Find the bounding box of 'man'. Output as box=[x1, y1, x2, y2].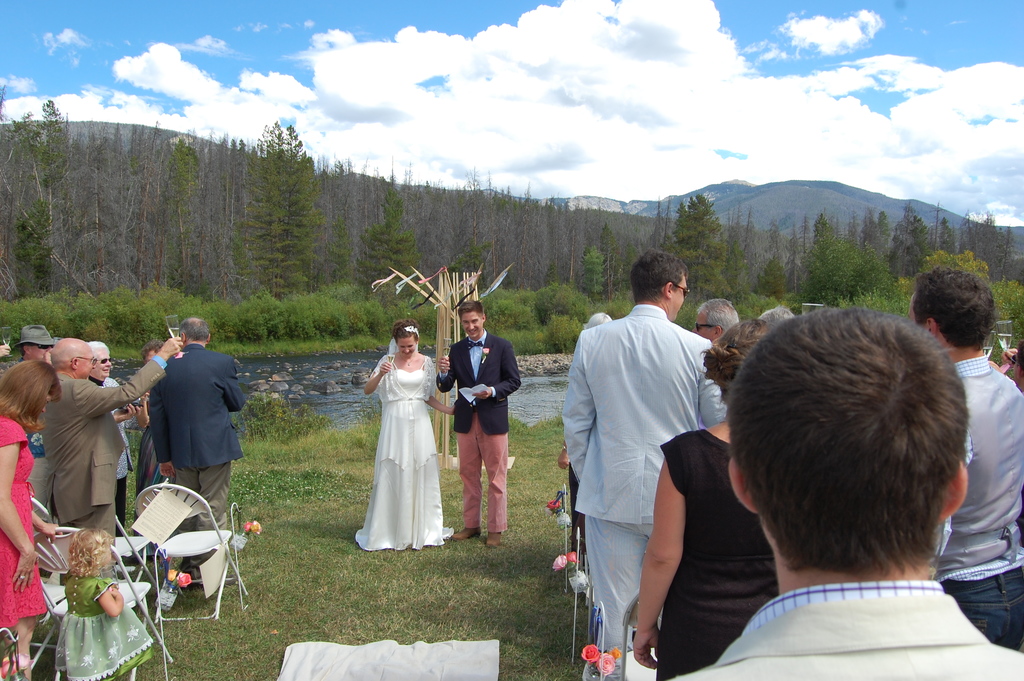
box=[690, 296, 739, 345].
